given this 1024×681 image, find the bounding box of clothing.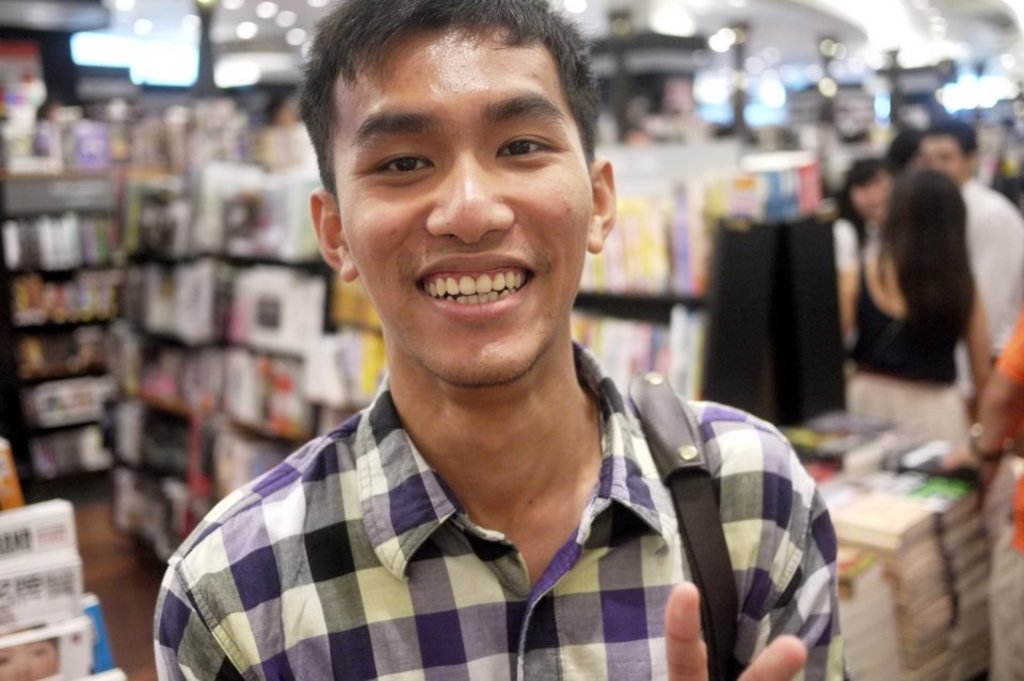
<box>835,196,873,280</box>.
